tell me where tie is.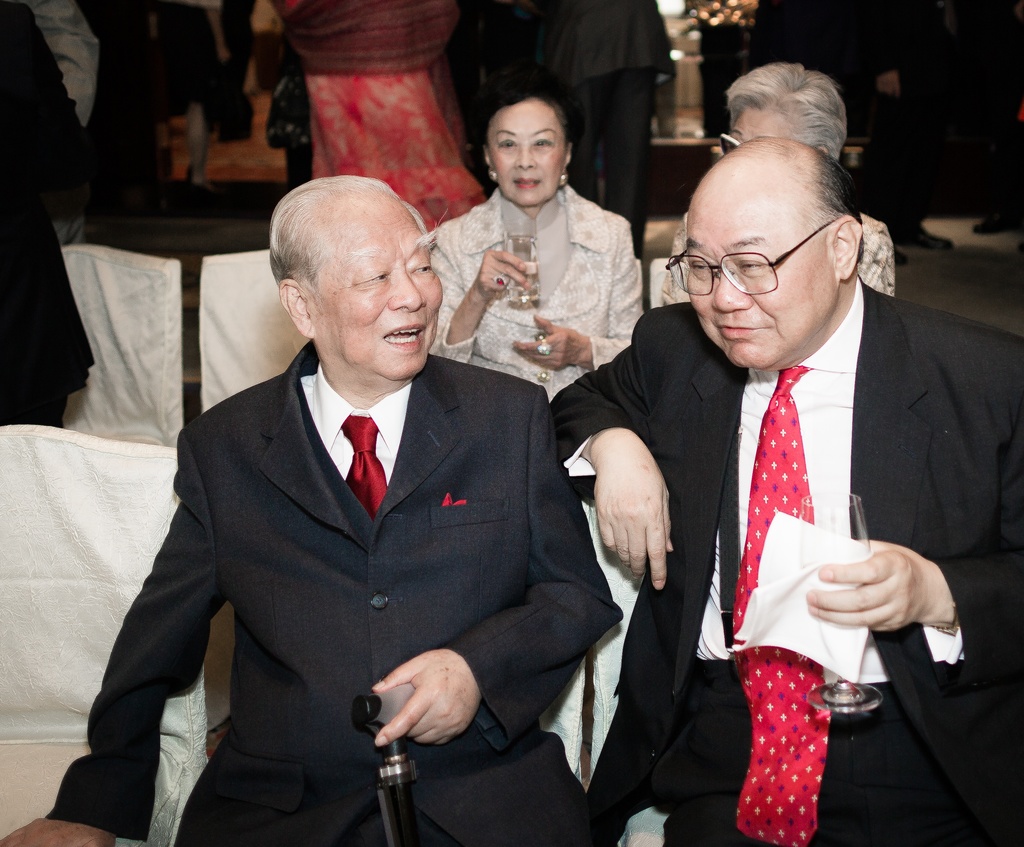
tie is at {"x1": 343, "y1": 412, "x2": 385, "y2": 517}.
